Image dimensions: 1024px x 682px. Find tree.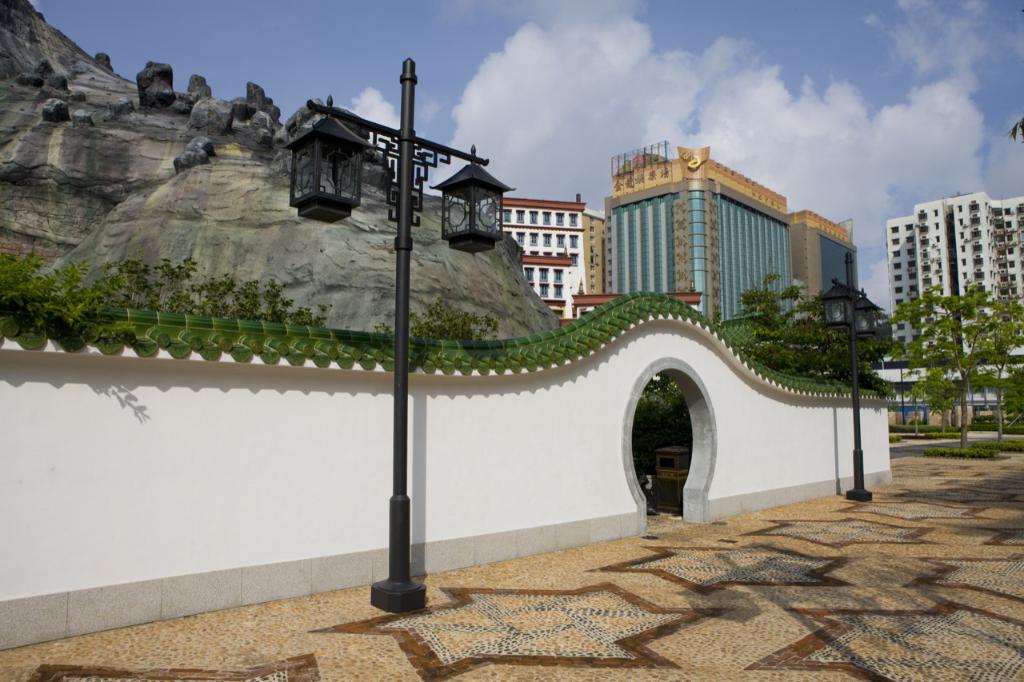
box=[746, 265, 900, 401].
